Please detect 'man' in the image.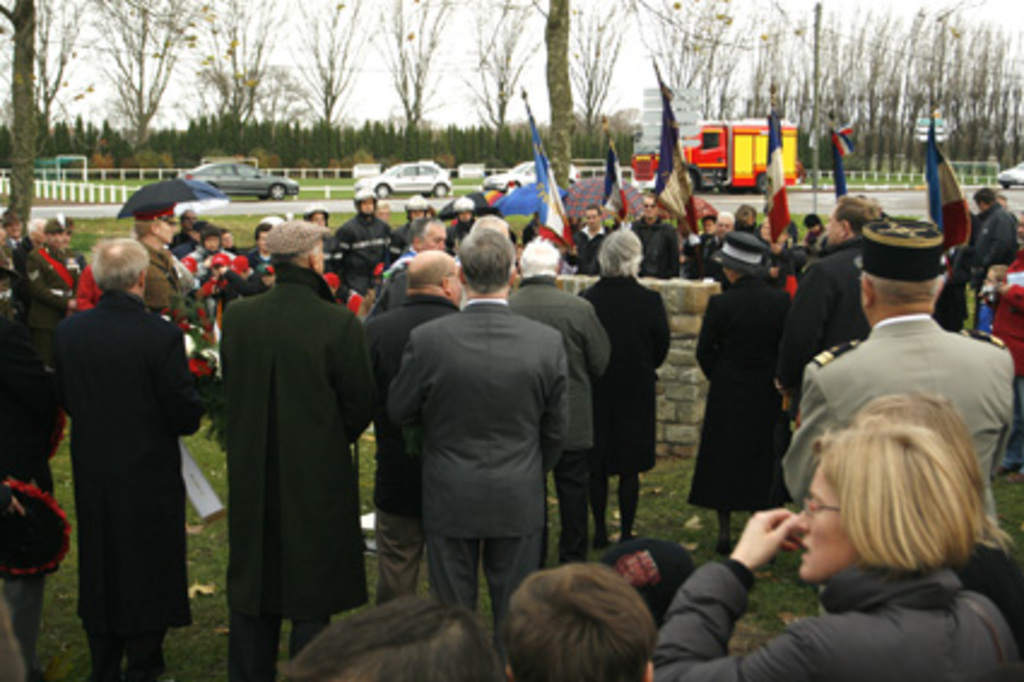
select_region(113, 183, 205, 340).
